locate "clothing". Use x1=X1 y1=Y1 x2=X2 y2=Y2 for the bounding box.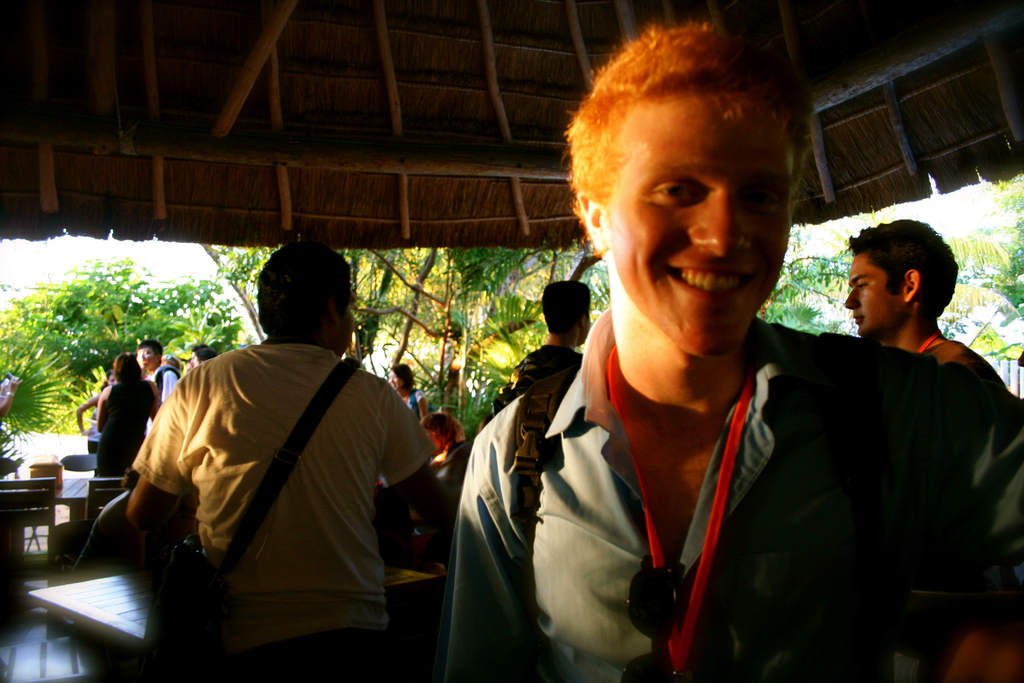
x1=106 y1=304 x2=410 y2=661.
